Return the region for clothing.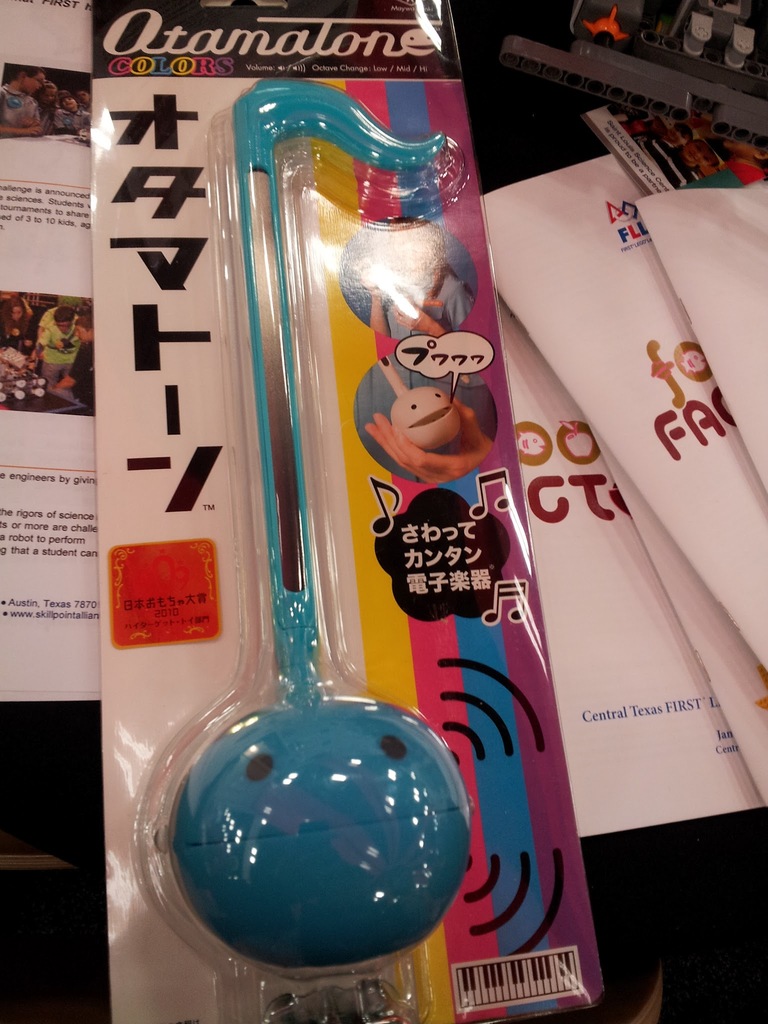
detection(0, 84, 42, 129).
